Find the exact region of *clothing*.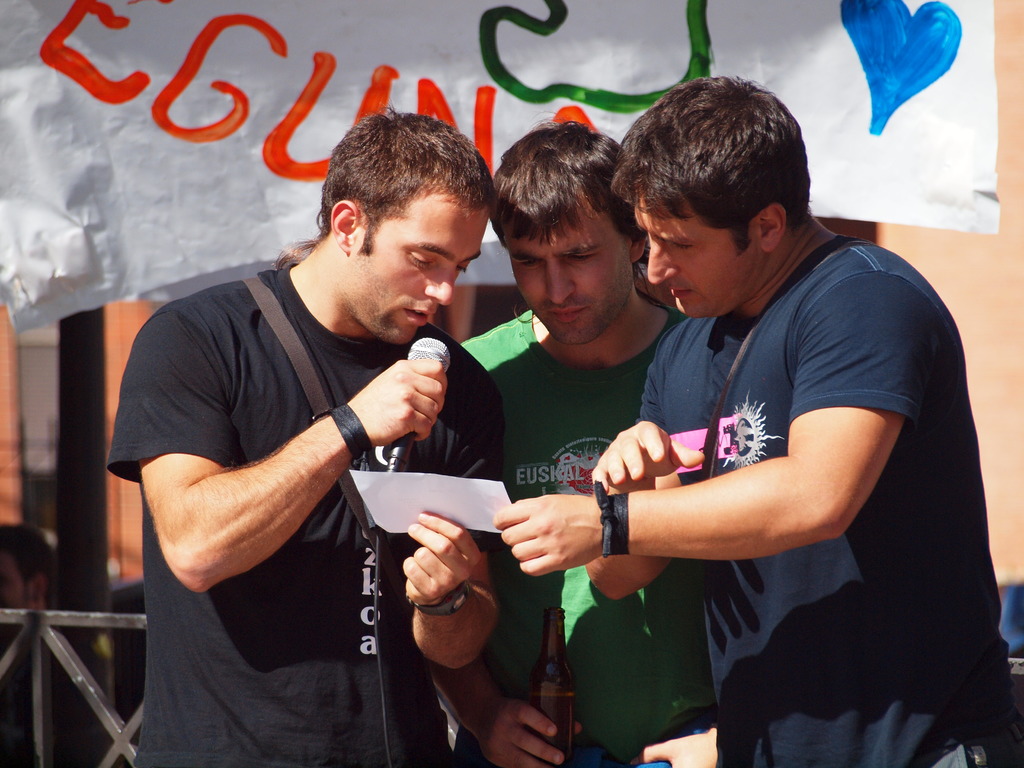
Exact region: 102, 259, 506, 767.
